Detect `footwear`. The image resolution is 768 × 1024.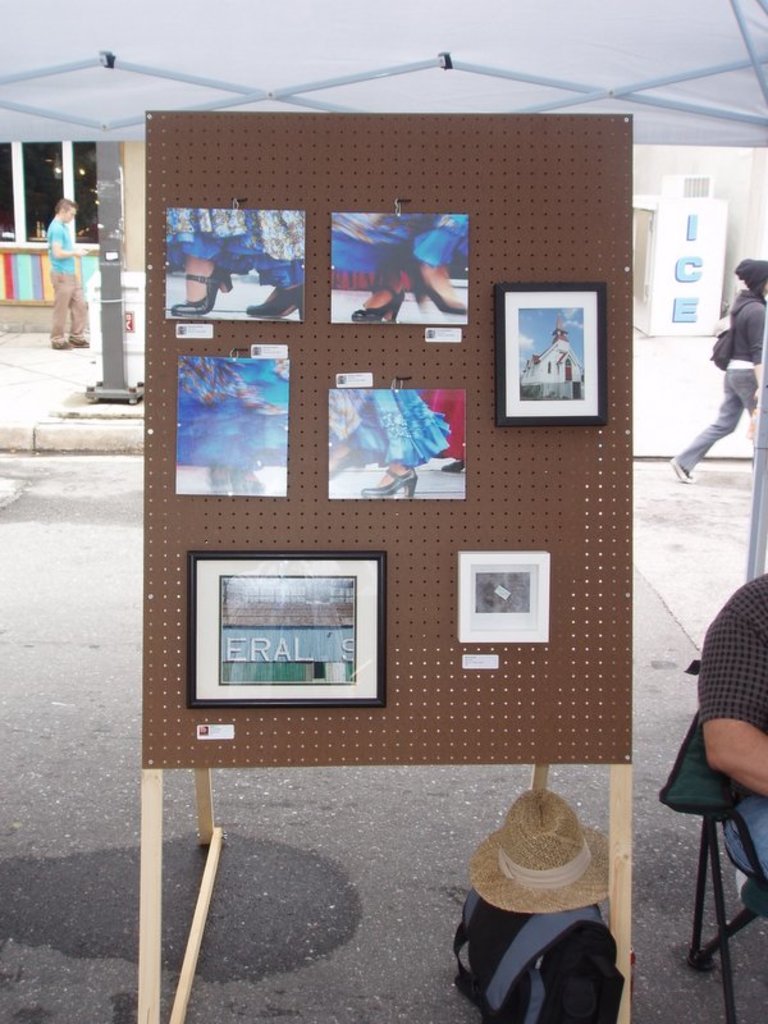
360,465,417,500.
